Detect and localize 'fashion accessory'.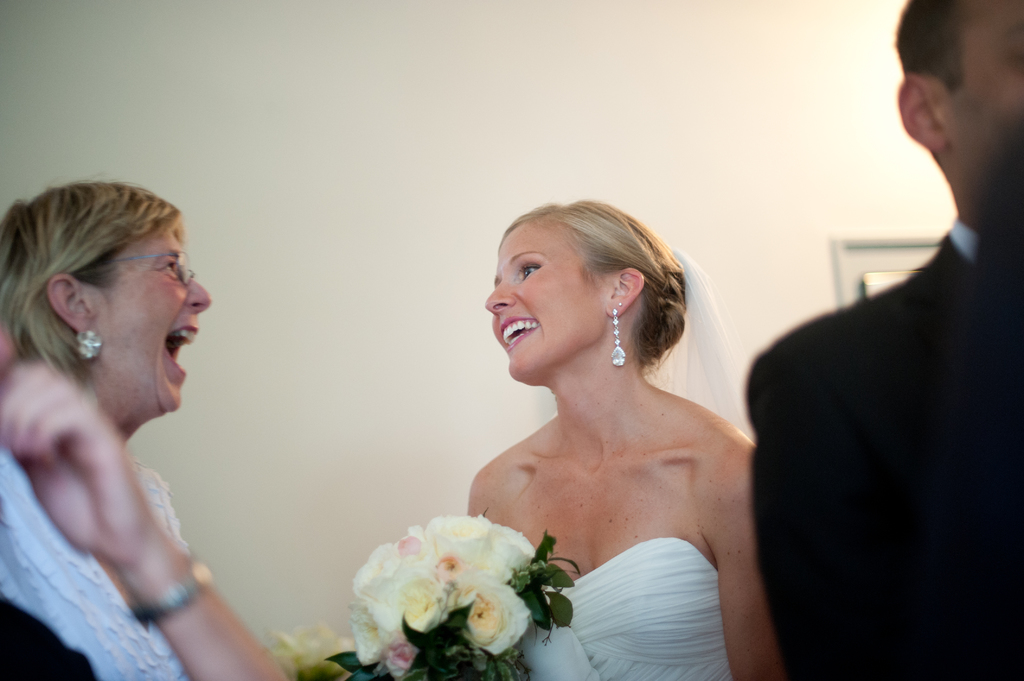
Localized at Rect(70, 328, 106, 362).
